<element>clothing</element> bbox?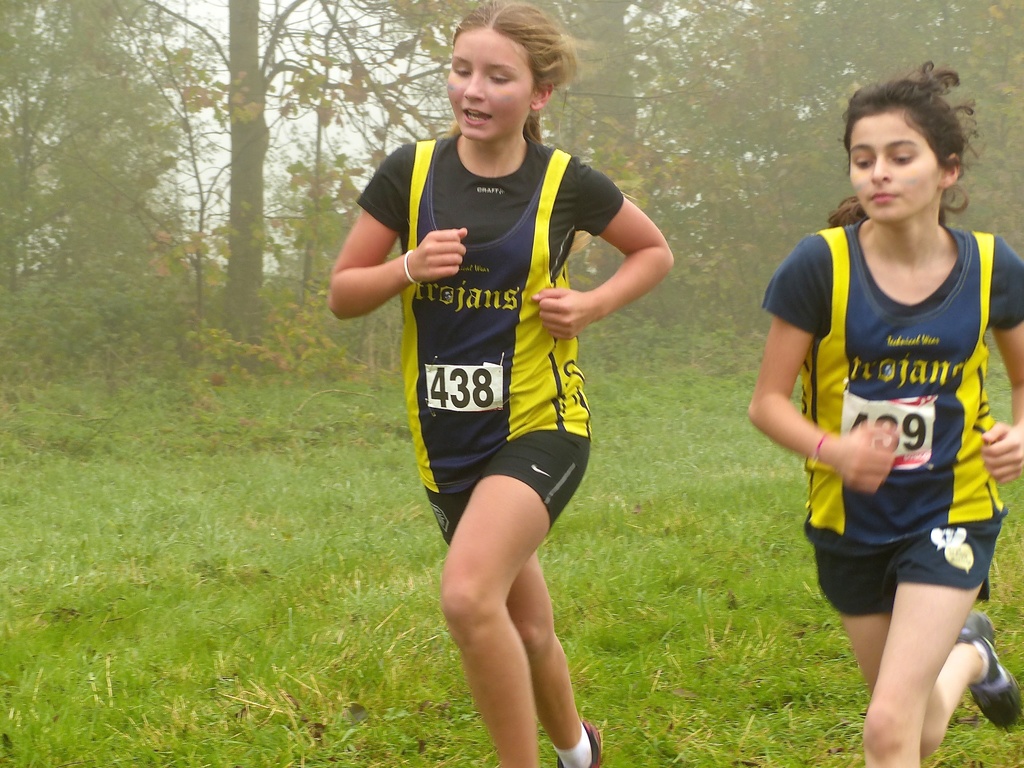
356, 118, 618, 547
